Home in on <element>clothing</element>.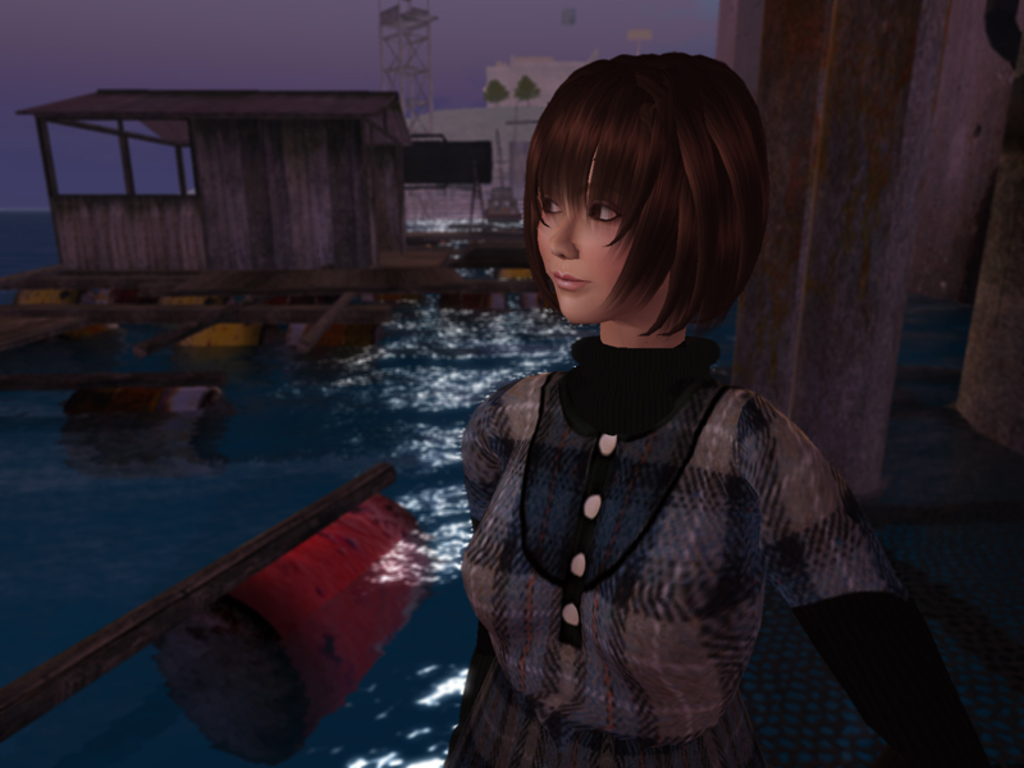
Homed in at bbox=(426, 305, 884, 744).
